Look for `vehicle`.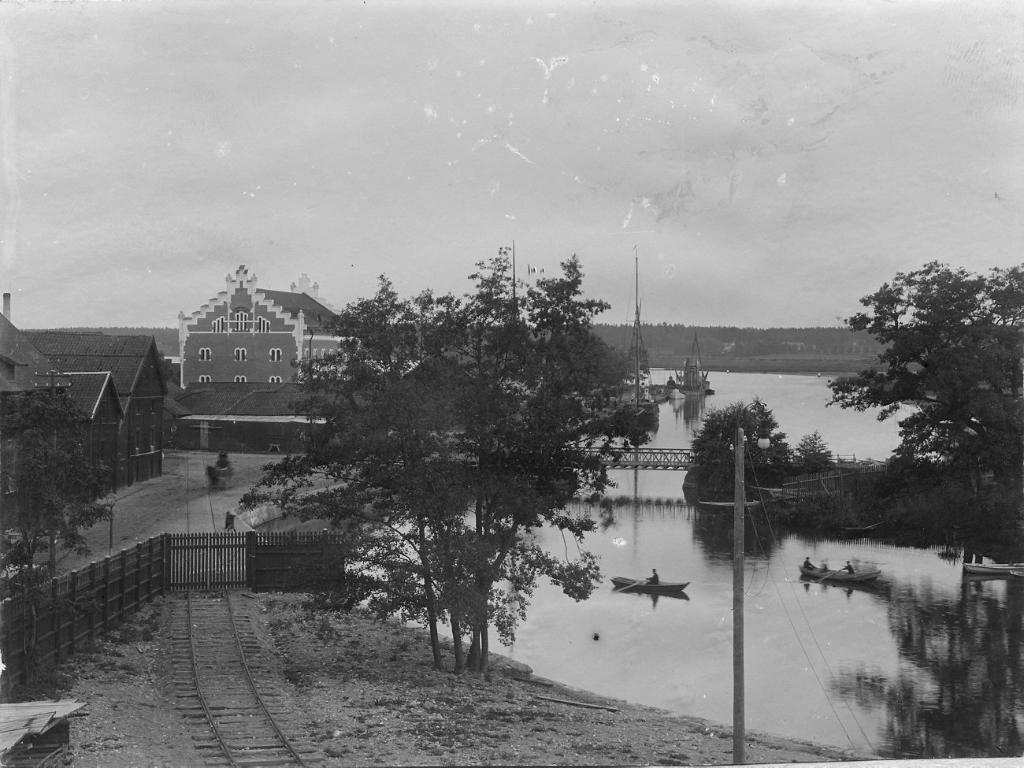
Found: crop(613, 565, 692, 623).
